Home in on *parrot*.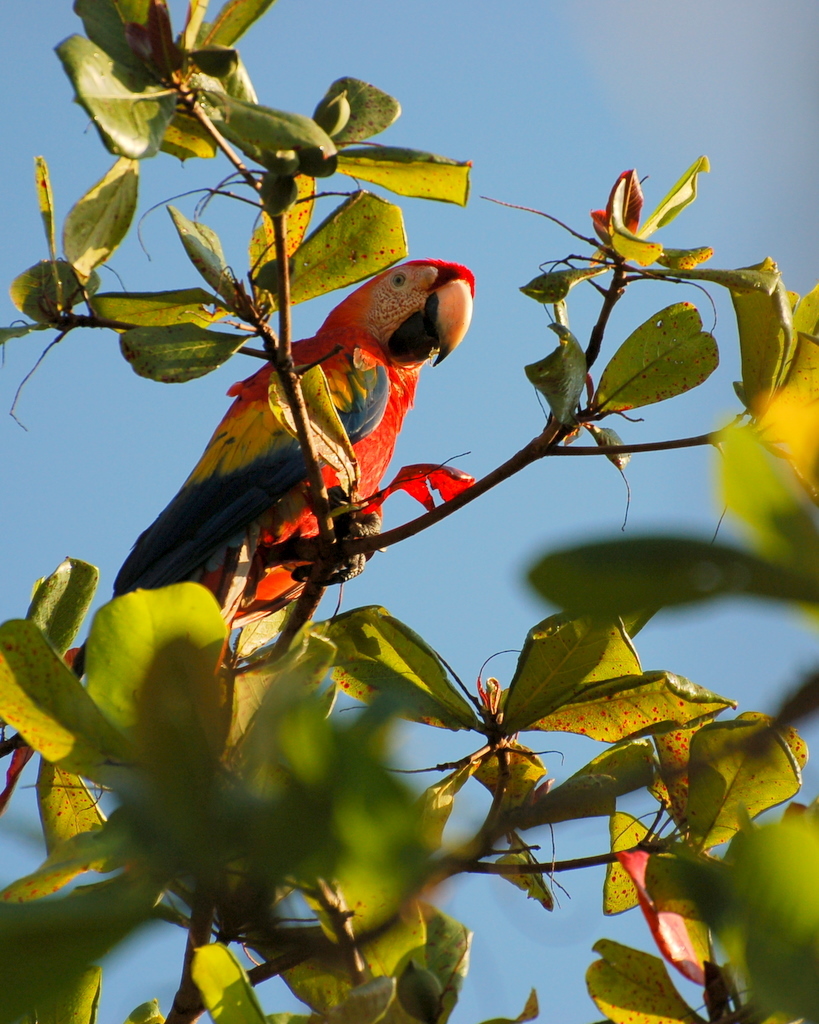
Homed in at crop(108, 246, 484, 606).
